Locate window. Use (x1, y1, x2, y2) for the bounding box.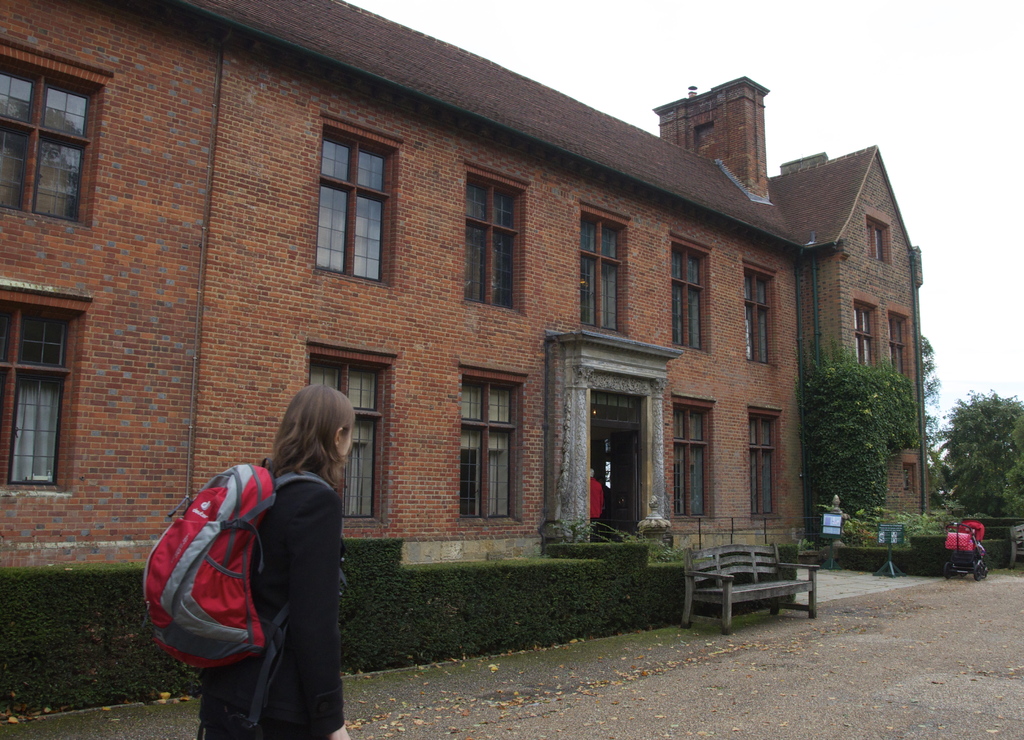
(671, 400, 714, 517).
